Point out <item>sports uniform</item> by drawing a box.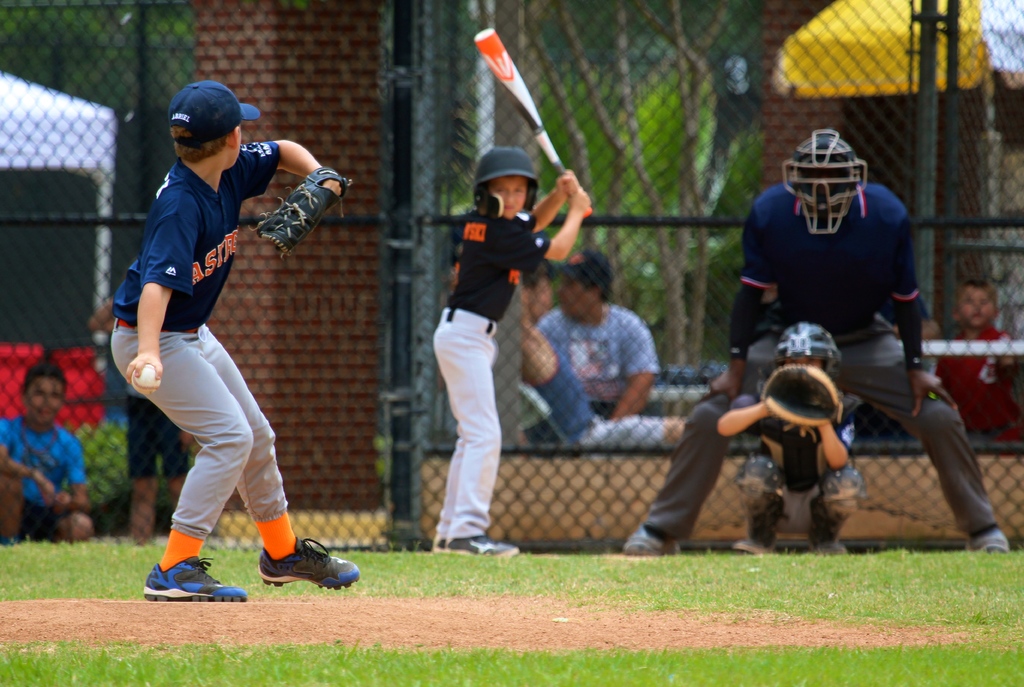
box=[0, 412, 92, 538].
